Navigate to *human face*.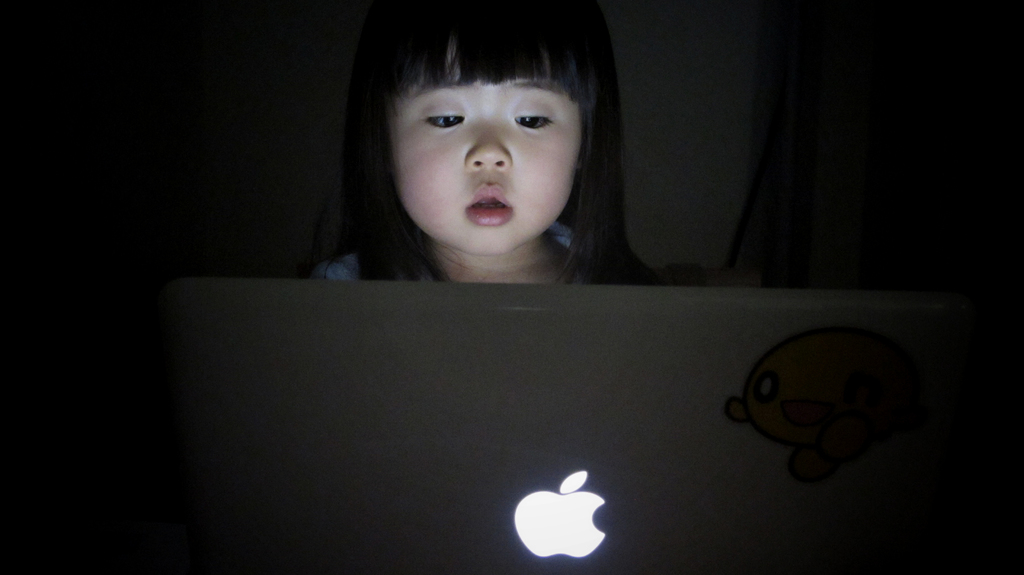
Navigation target: pyautogui.locateOnScreen(380, 61, 589, 253).
